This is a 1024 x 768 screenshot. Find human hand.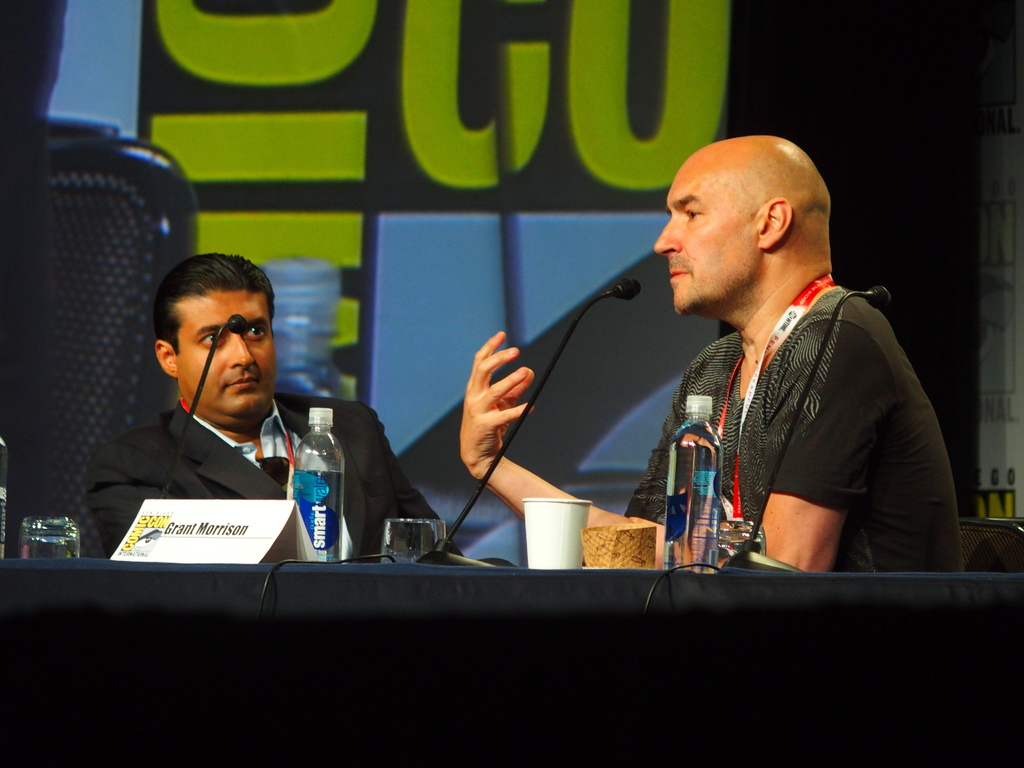
Bounding box: pyautogui.locateOnScreen(447, 351, 536, 468).
